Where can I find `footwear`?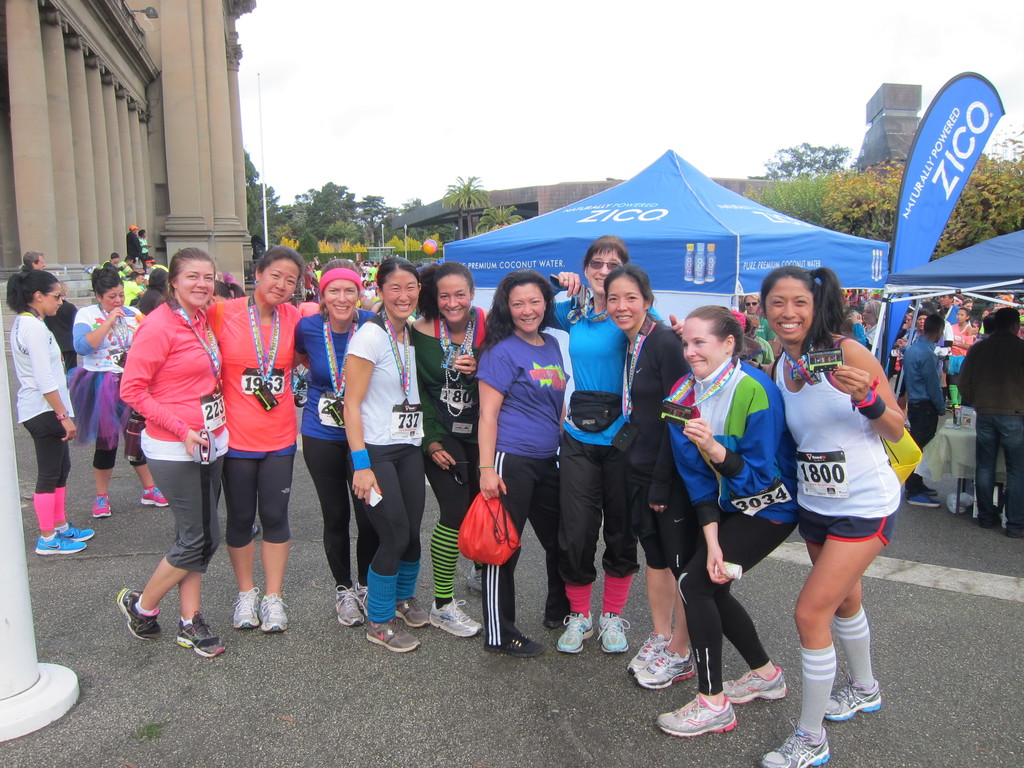
You can find it at crop(55, 518, 93, 543).
